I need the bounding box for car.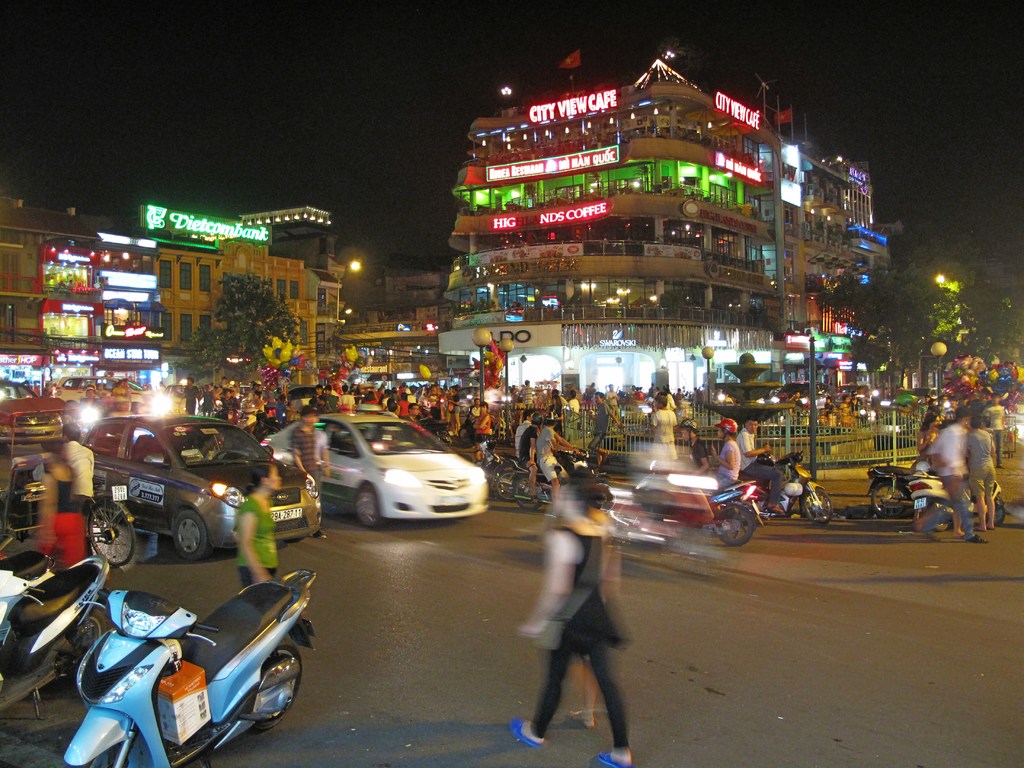
Here it is: locate(909, 385, 939, 406).
